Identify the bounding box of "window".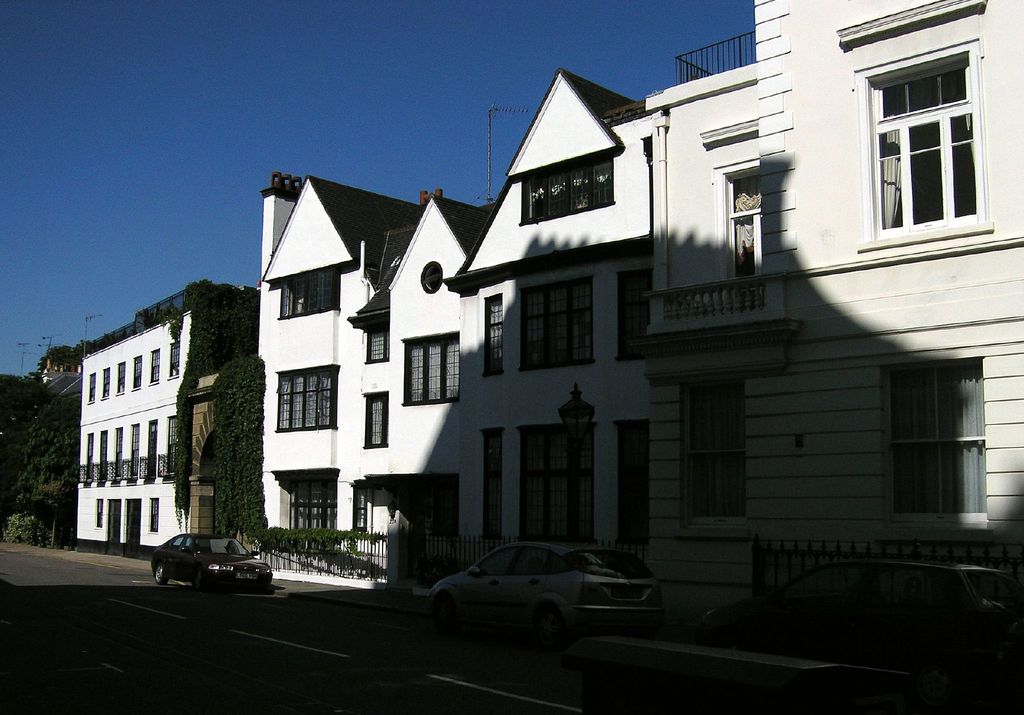
select_region(676, 379, 757, 530).
